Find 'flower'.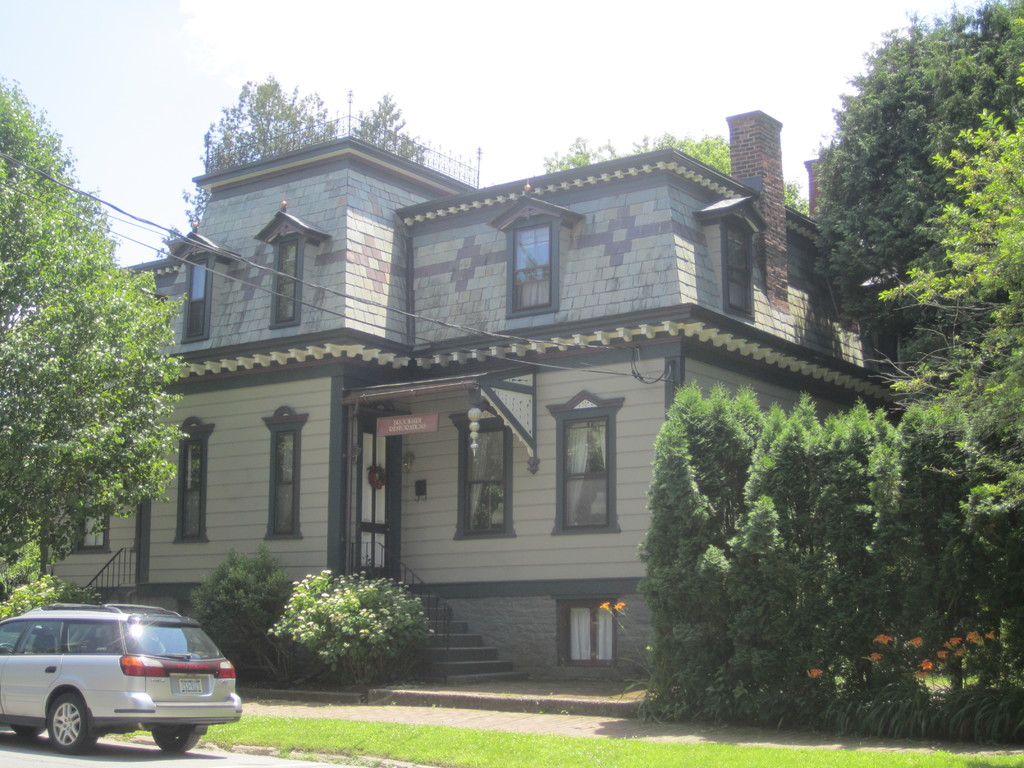
(left=598, top=601, right=610, bottom=610).
